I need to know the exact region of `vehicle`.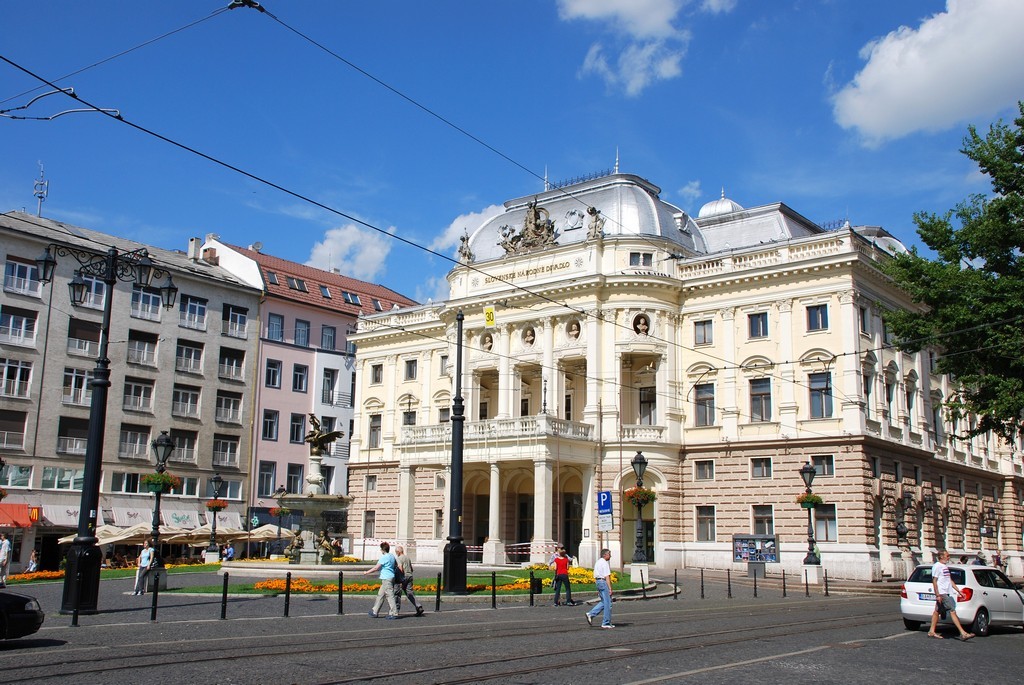
Region: (901,563,1003,639).
